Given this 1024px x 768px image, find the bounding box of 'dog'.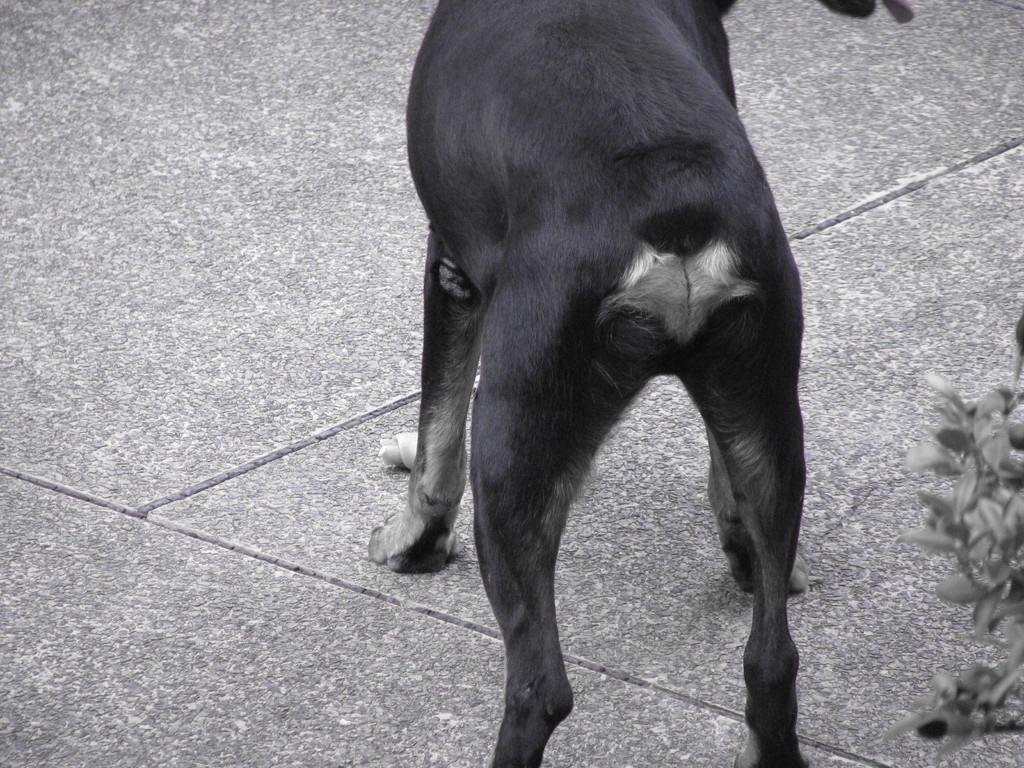
[left=362, top=0, right=911, bottom=767].
